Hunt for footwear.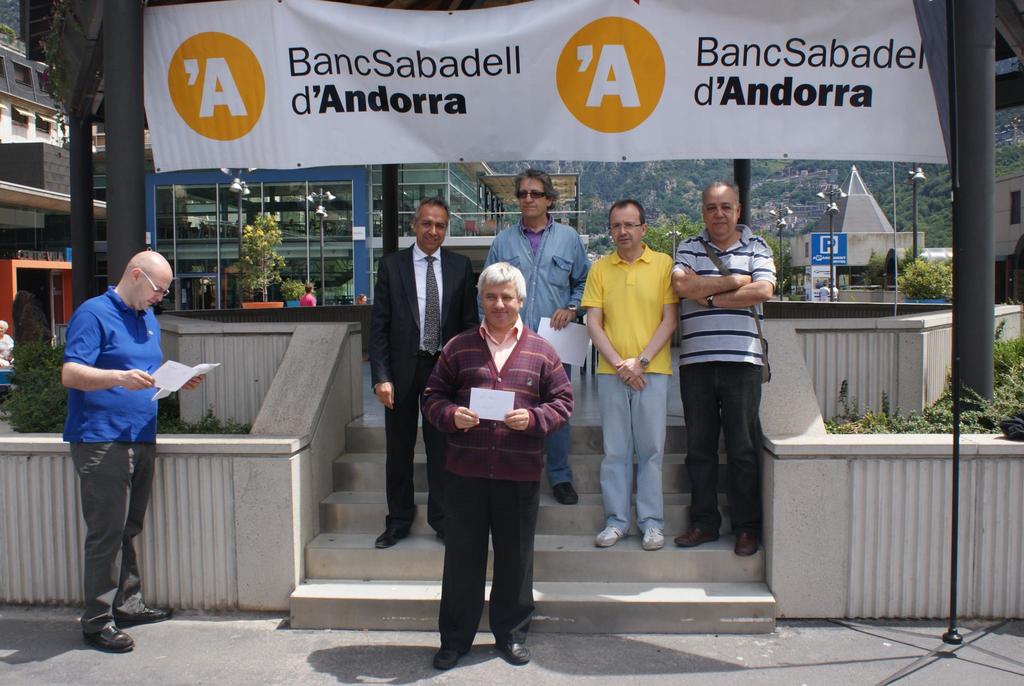
Hunted down at {"x1": 499, "y1": 640, "x2": 533, "y2": 666}.
